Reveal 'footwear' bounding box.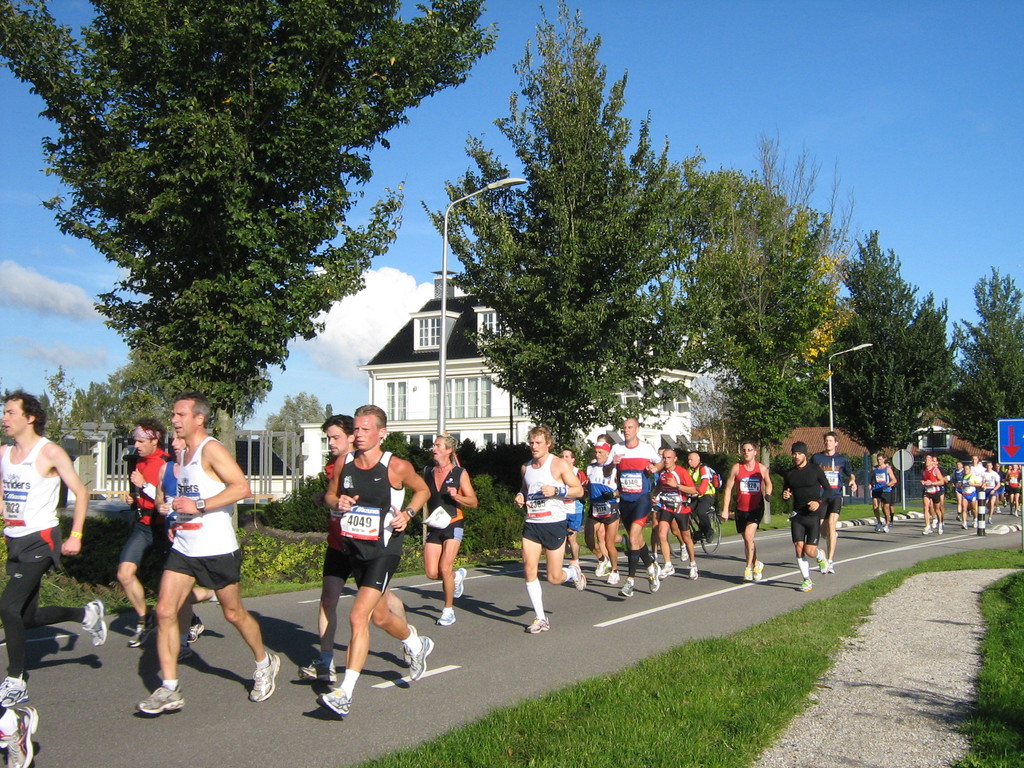
Revealed: 298 657 337 685.
